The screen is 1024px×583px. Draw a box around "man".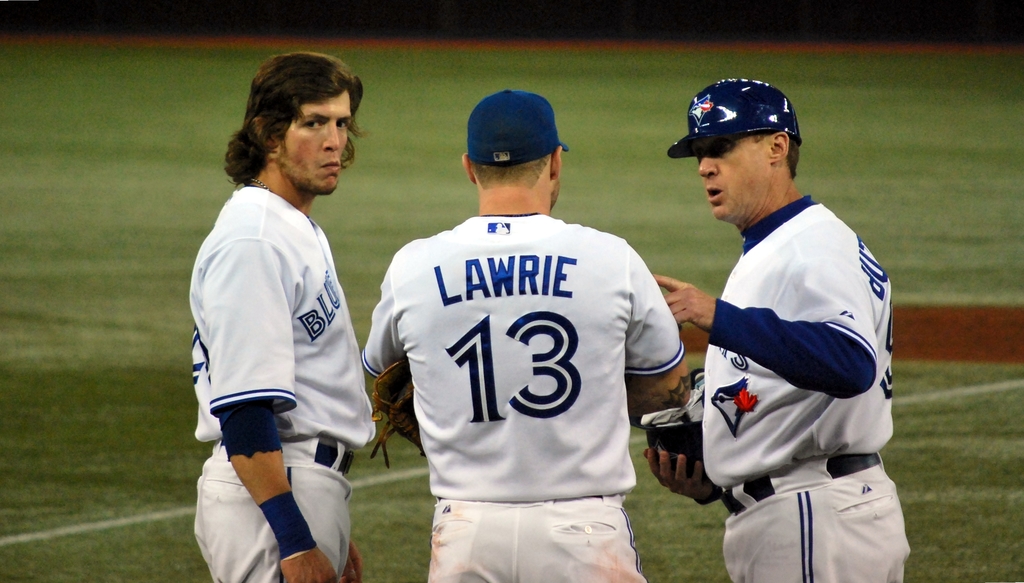
[left=646, top=74, right=924, bottom=582].
